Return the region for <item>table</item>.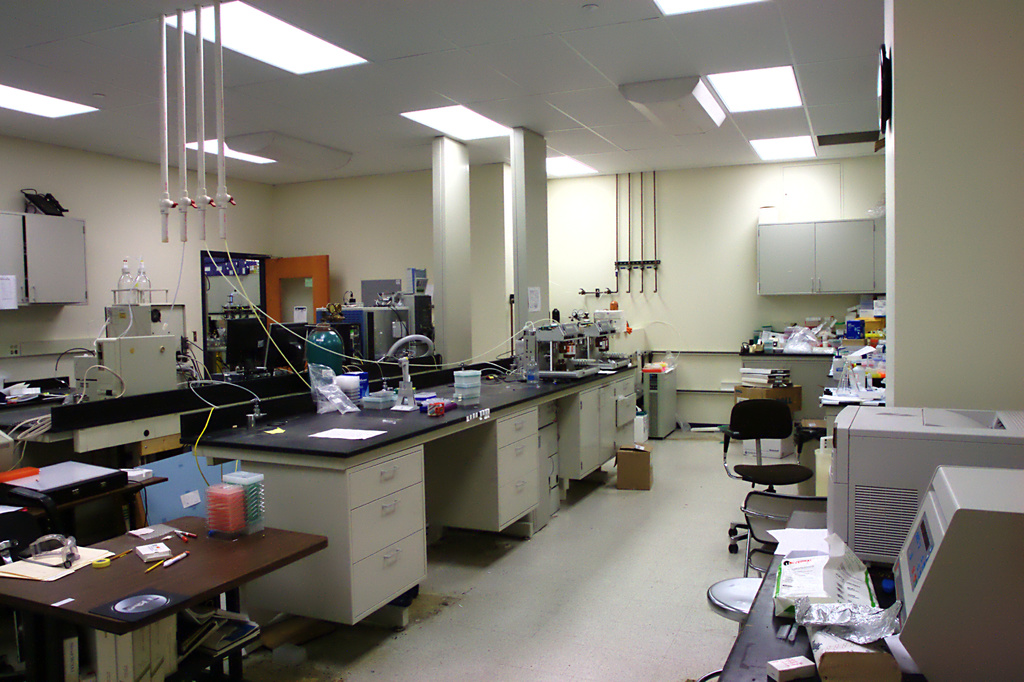
Rect(174, 337, 643, 652).
